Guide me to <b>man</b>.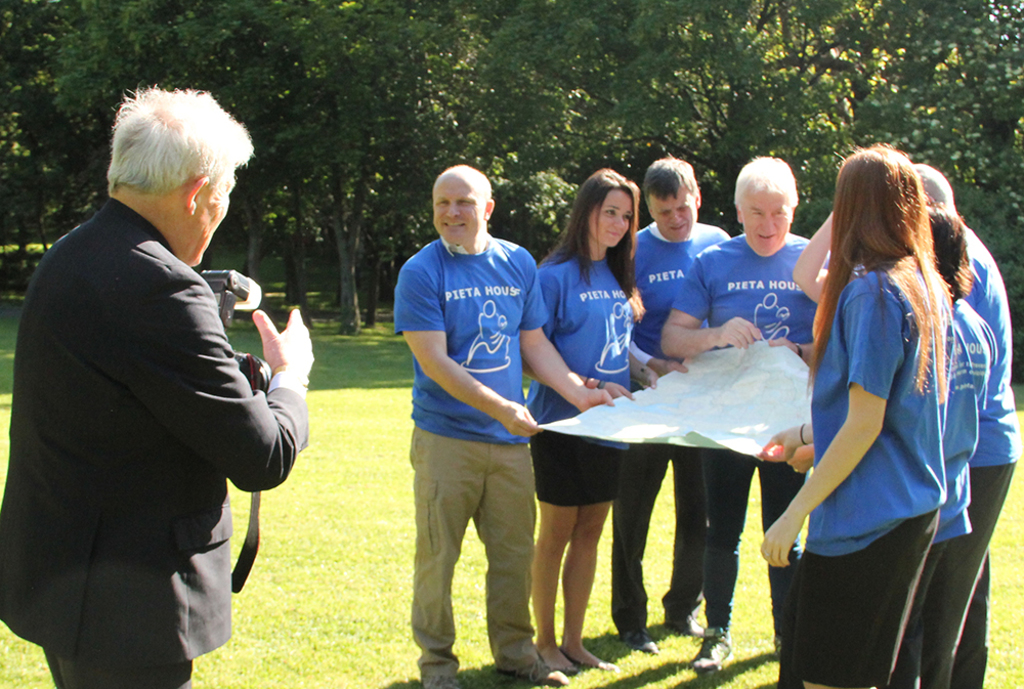
Guidance: <region>389, 162, 611, 688</region>.
